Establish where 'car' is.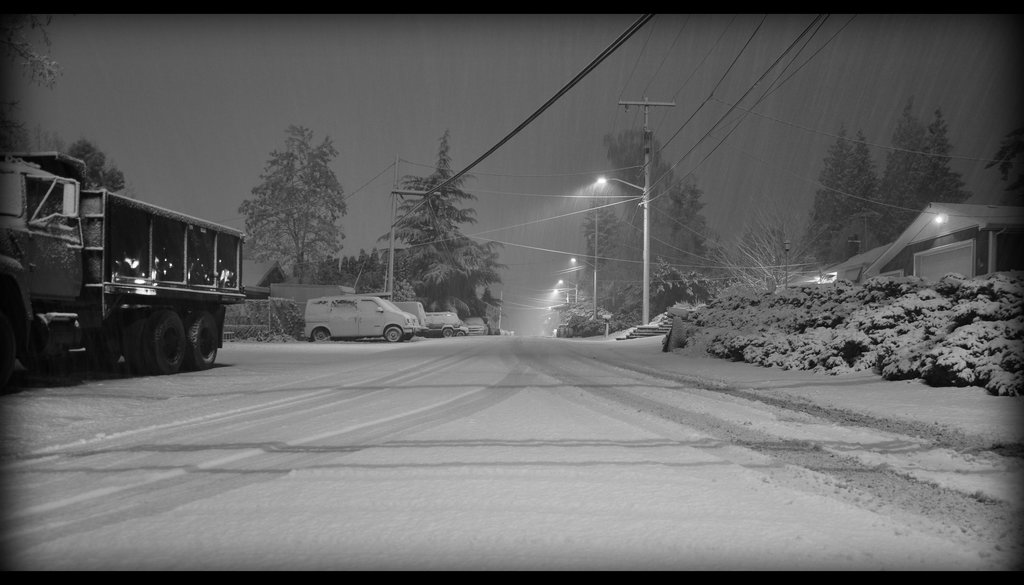
Established at l=396, t=303, r=419, b=323.
